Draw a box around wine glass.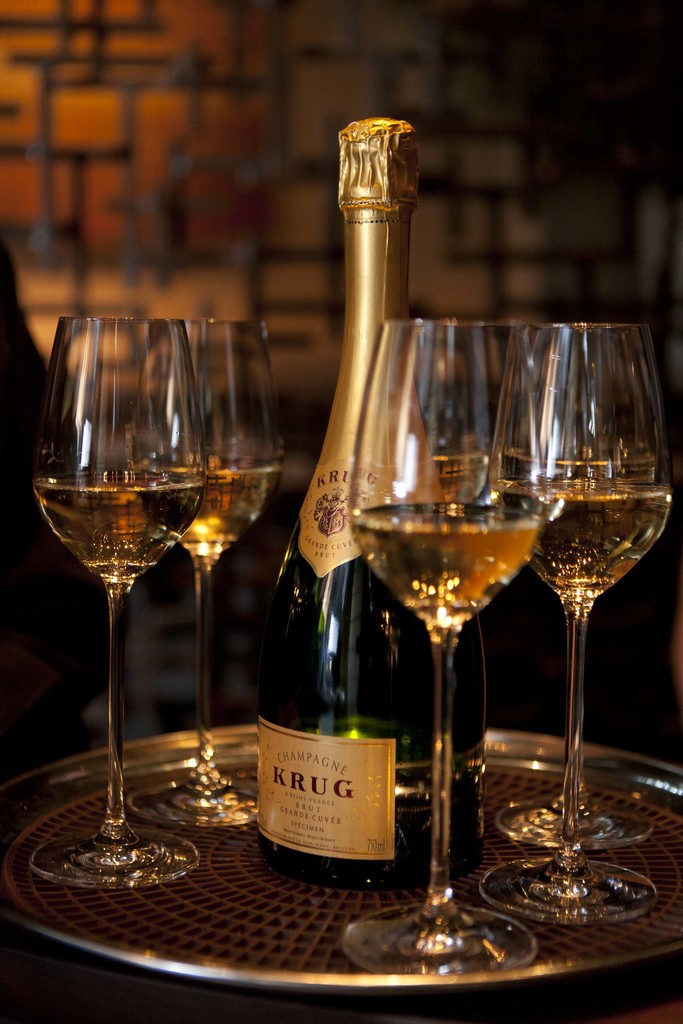
[354,325,534,961].
